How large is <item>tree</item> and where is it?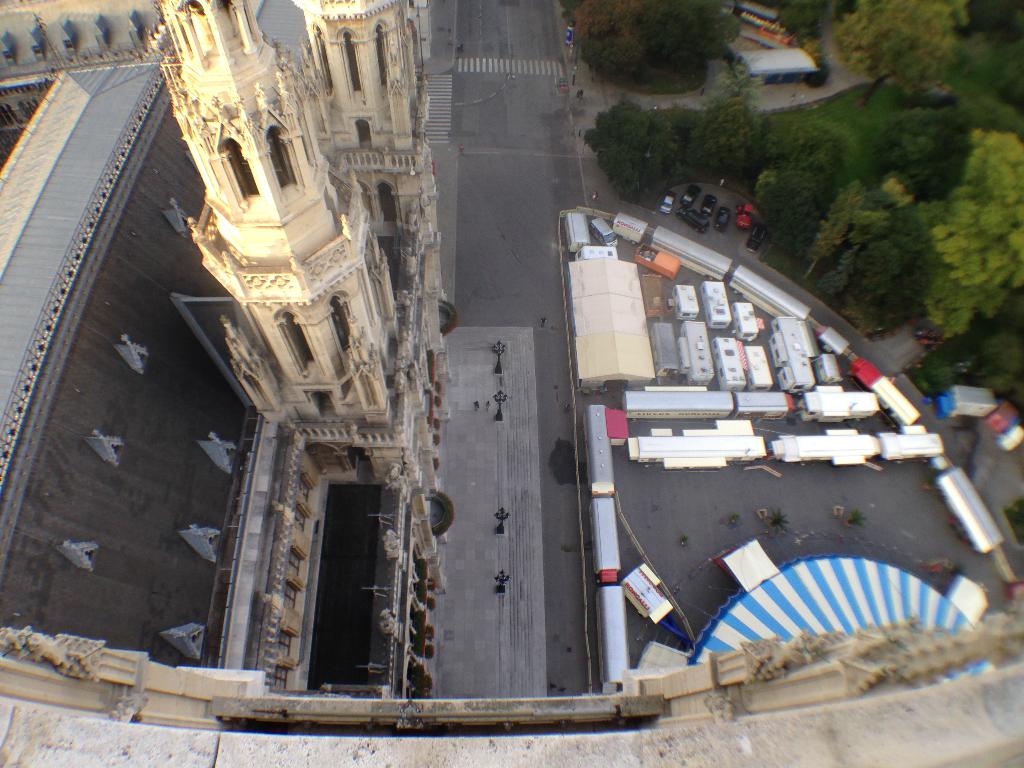
Bounding box: 698,79,768,177.
